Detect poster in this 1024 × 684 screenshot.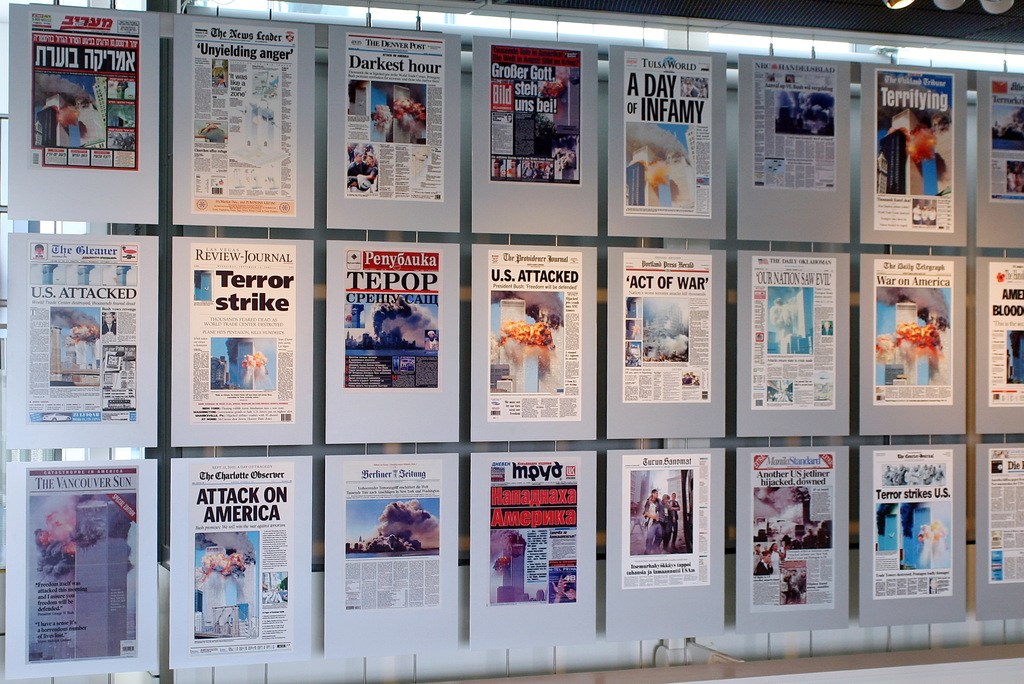
Detection: detection(345, 460, 442, 612).
